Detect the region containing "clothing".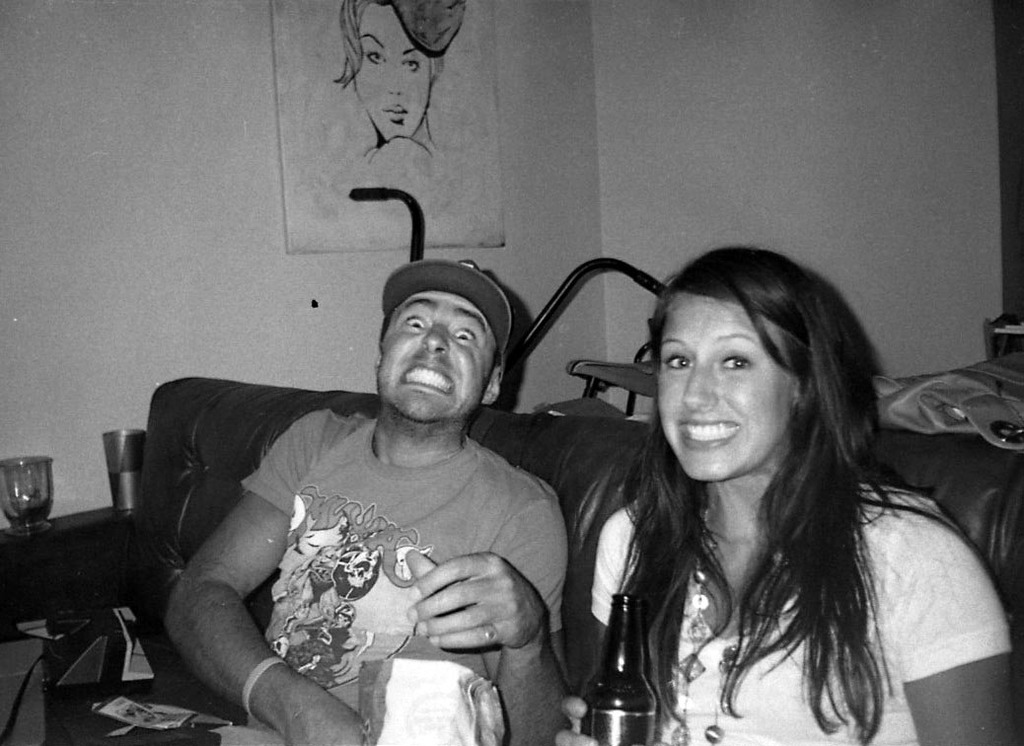
(left=250, top=407, right=568, bottom=745).
